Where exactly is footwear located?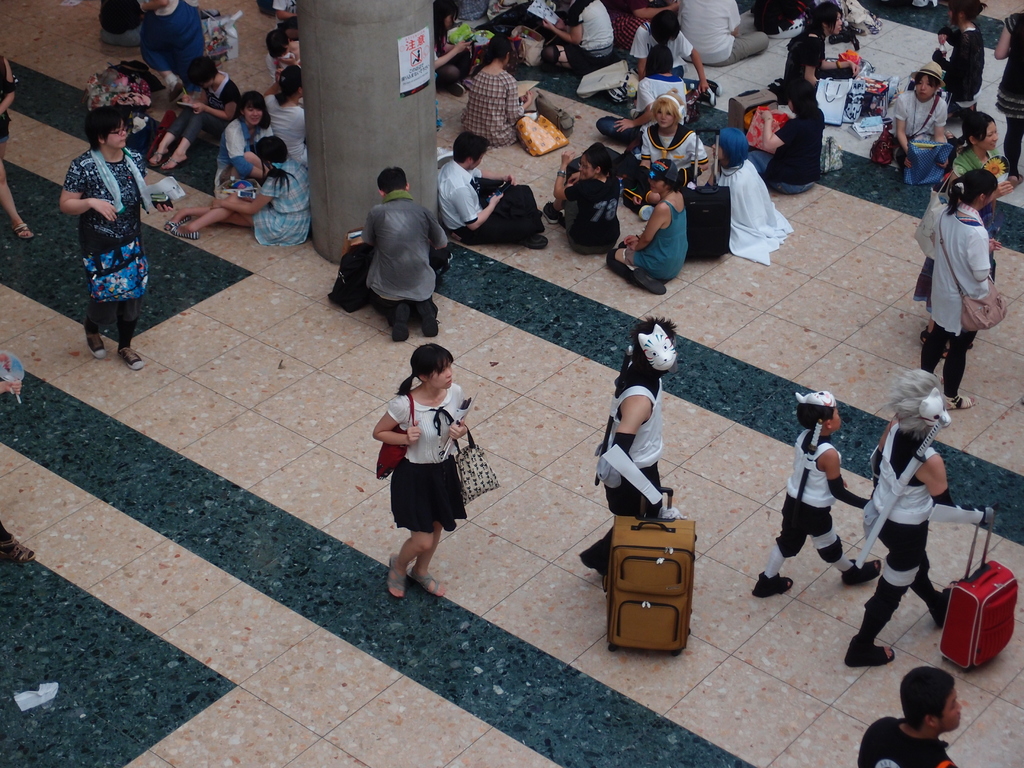
Its bounding box is 388 302 411 349.
